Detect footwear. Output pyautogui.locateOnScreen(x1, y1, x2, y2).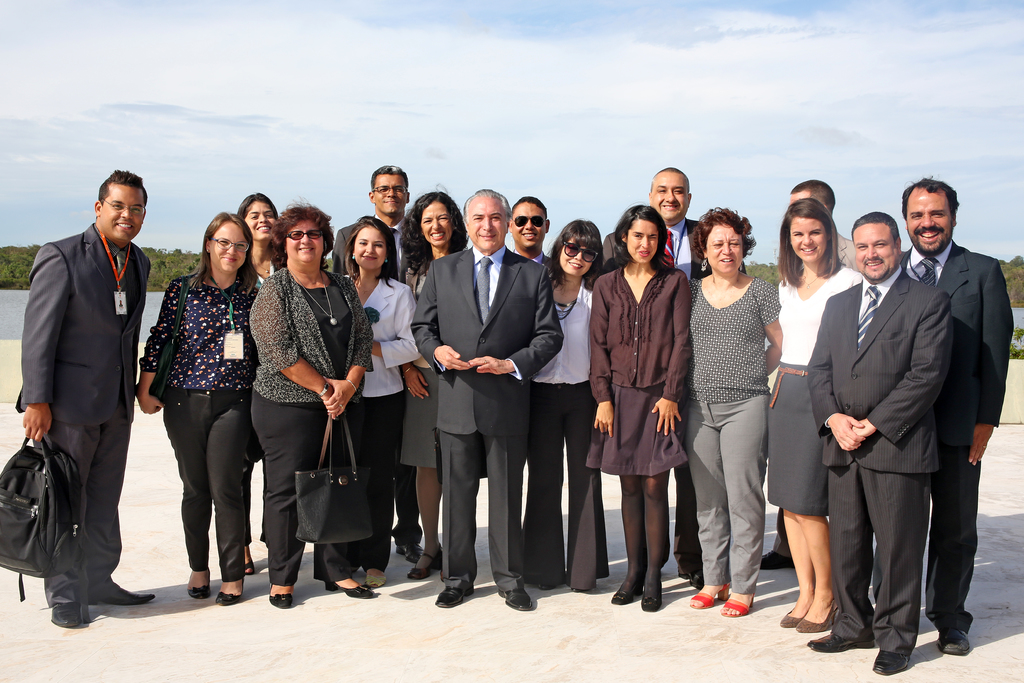
pyautogui.locateOnScreen(186, 567, 208, 595).
